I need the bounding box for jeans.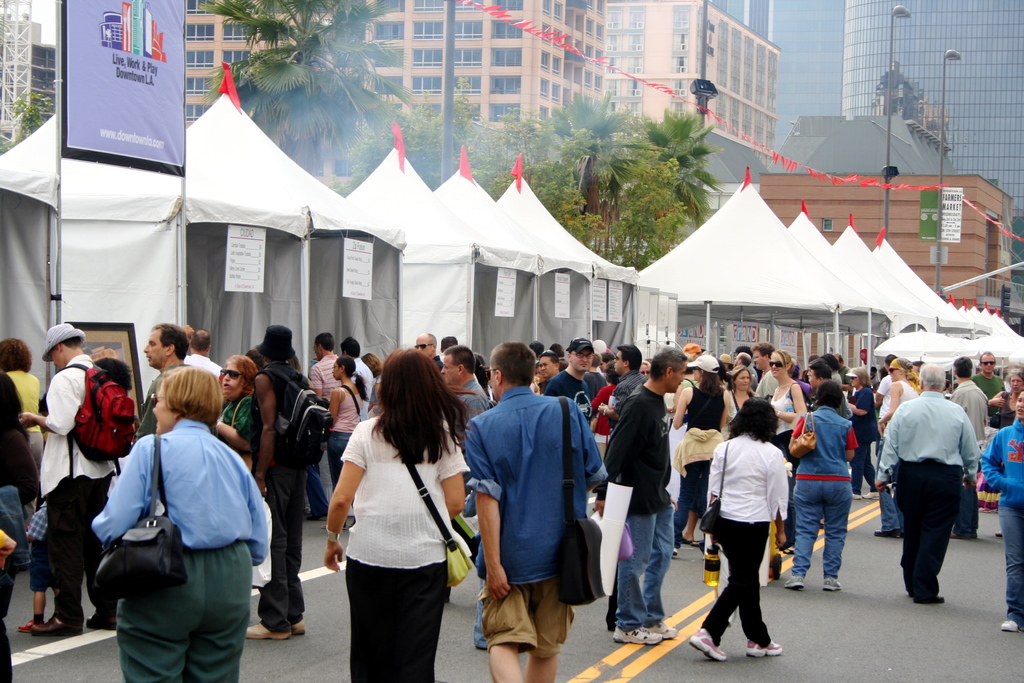
Here it is: bbox=[872, 436, 904, 532].
